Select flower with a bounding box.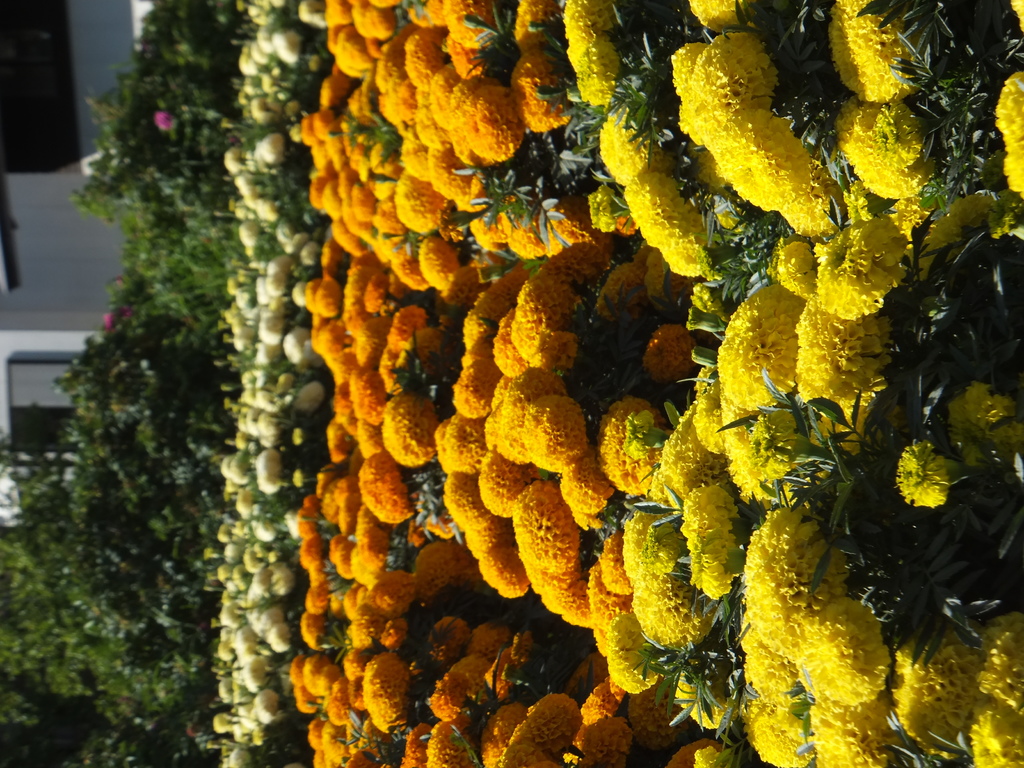
<box>154,113,171,131</box>.
